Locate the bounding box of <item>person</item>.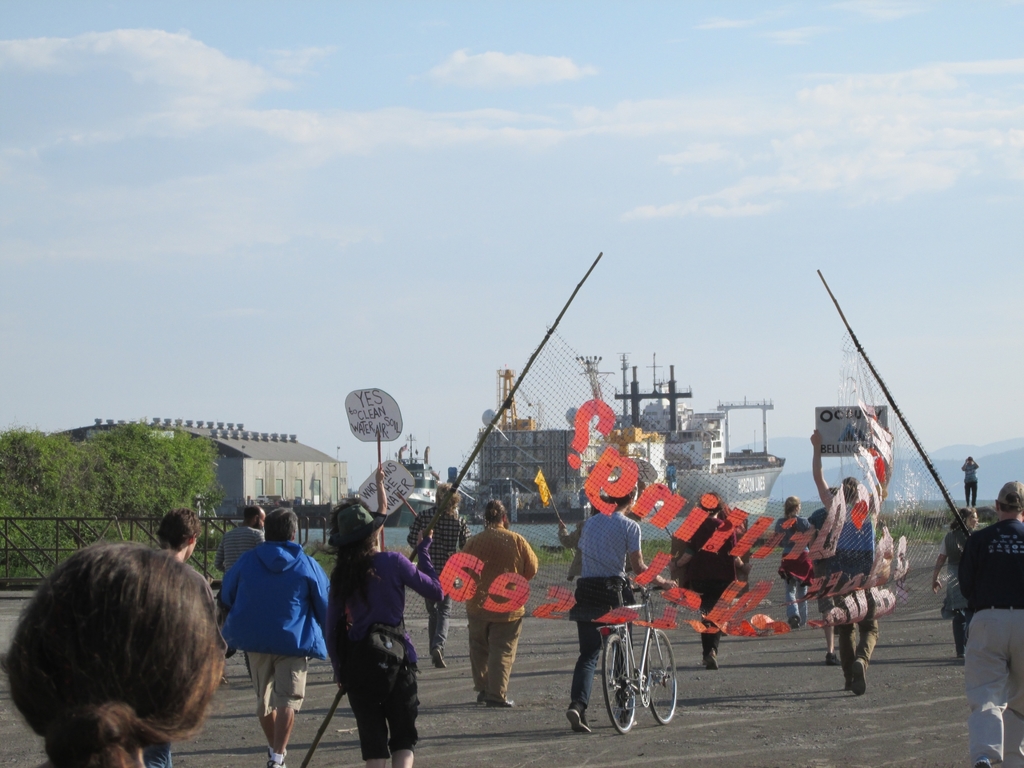
Bounding box: bbox=[954, 480, 1023, 767].
